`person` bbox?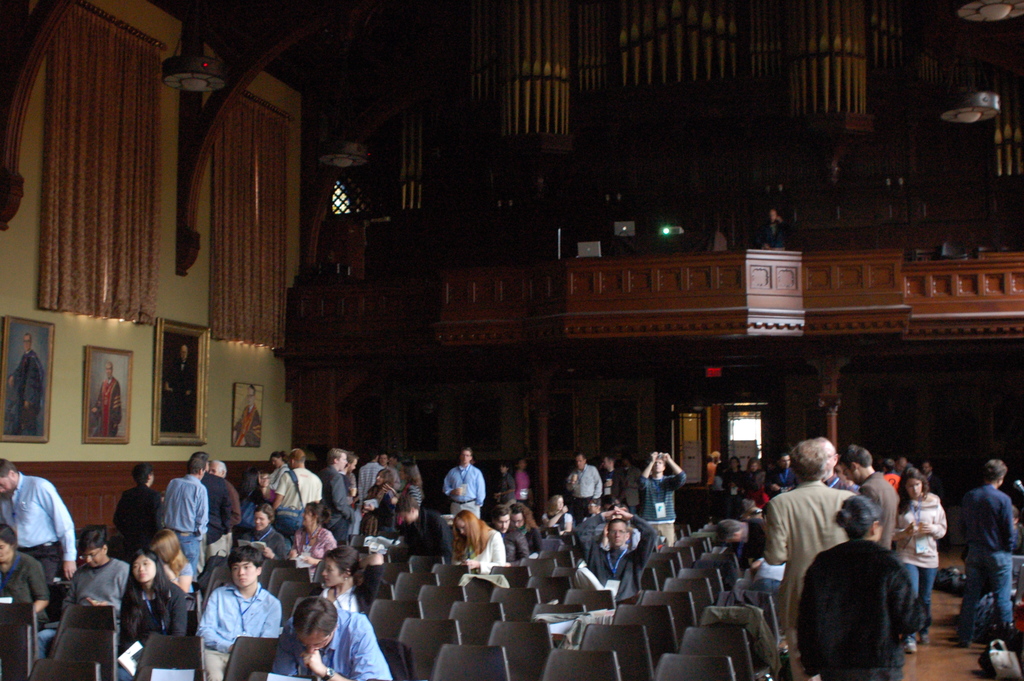
detection(268, 593, 390, 680)
